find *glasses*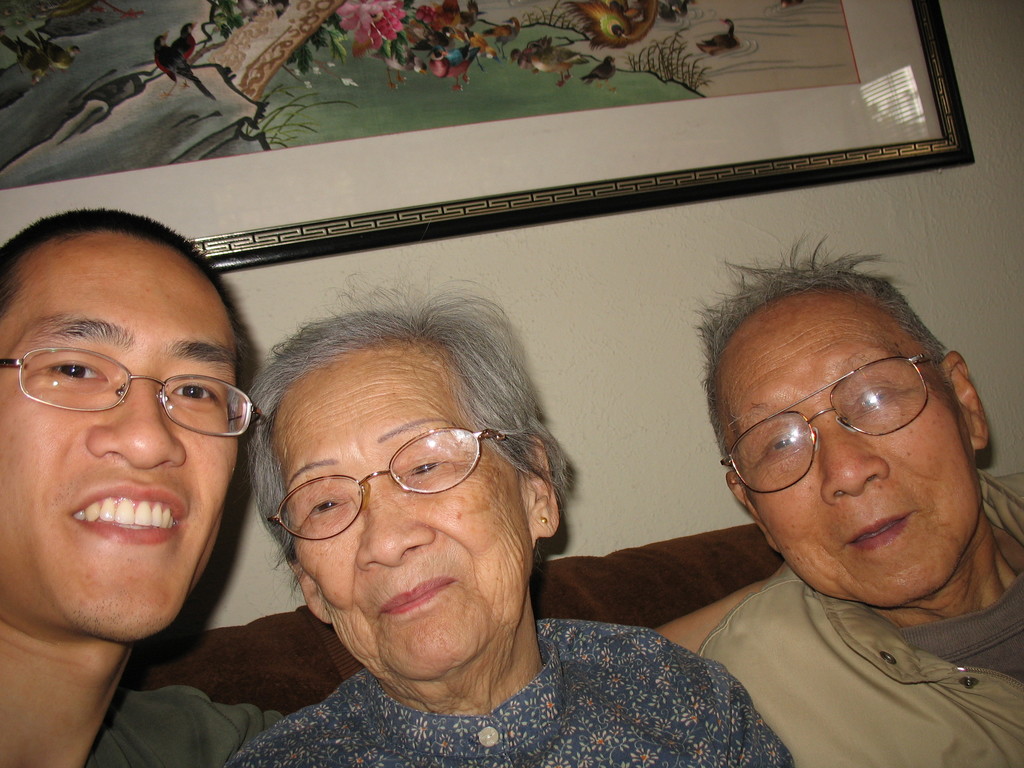
bbox=[1, 346, 259, 443]
